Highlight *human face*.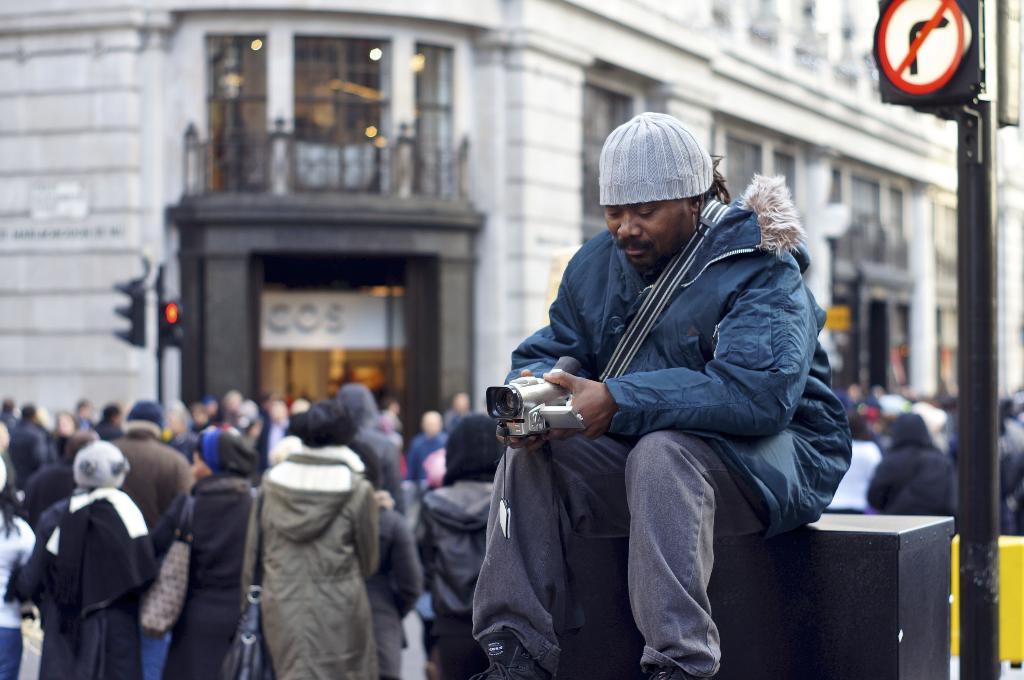
Highlighted region: 607:203:692:266.
